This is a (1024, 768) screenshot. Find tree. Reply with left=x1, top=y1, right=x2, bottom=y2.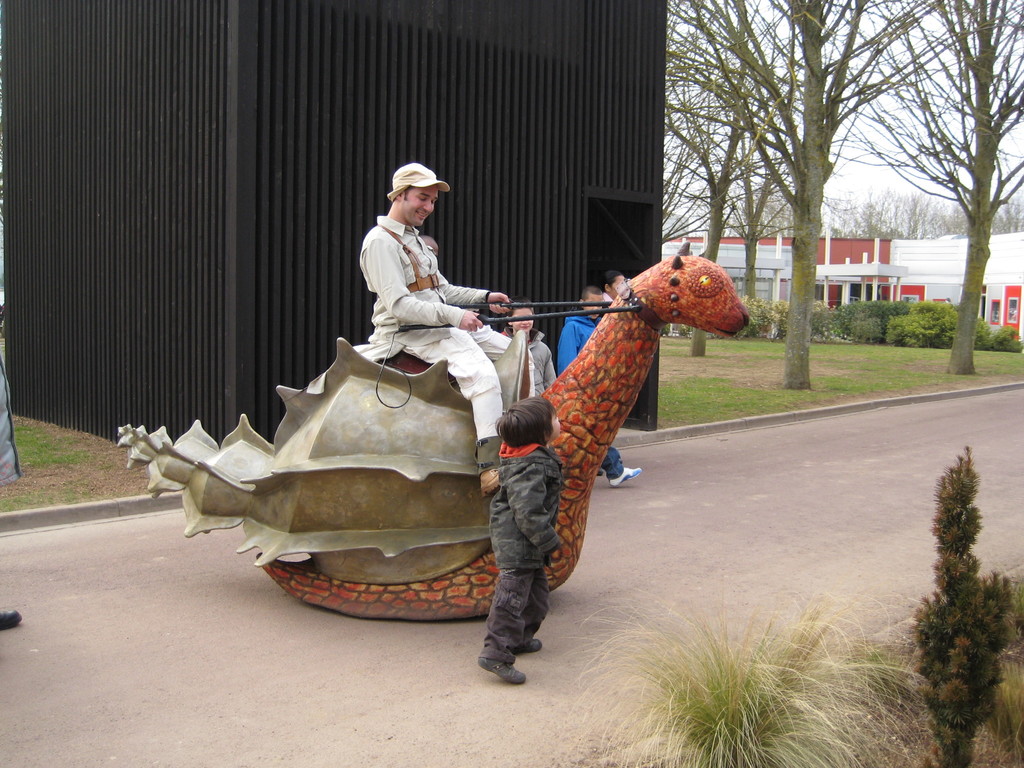
left=729, top=125, right=783, bottom=305.
